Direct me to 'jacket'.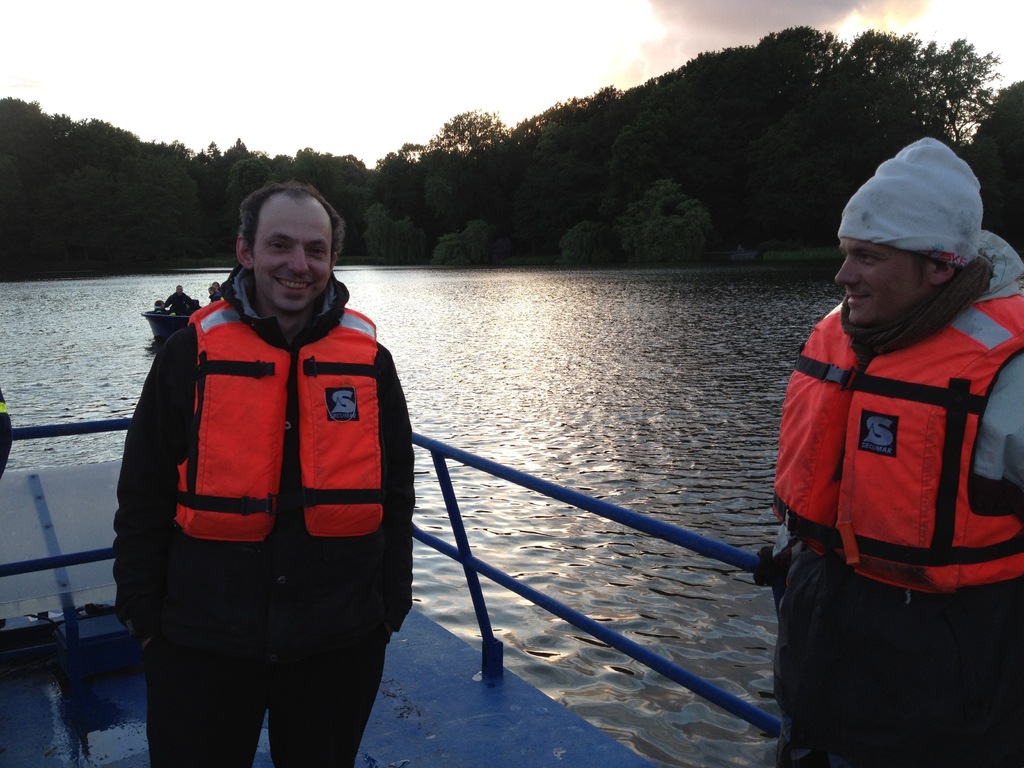
Direction: (105, 259, 421, 673).
